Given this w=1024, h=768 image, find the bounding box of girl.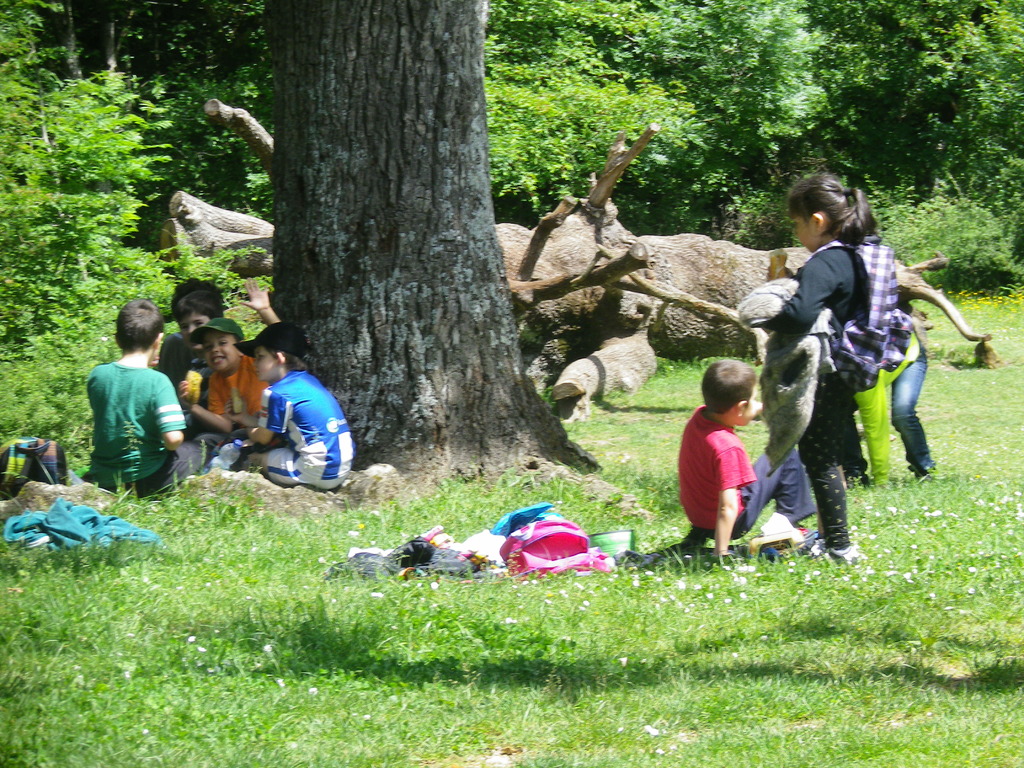
<bbox>755, 169, 879, 569</bbox>.
